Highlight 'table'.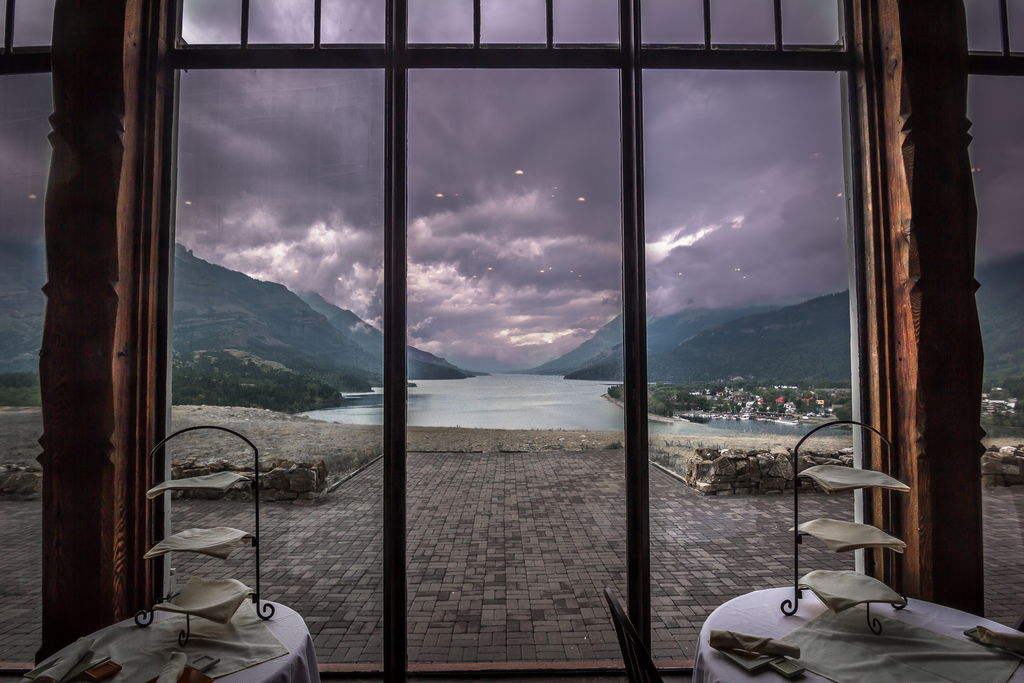
Highlighted region: 15, 575, 324, 682.
